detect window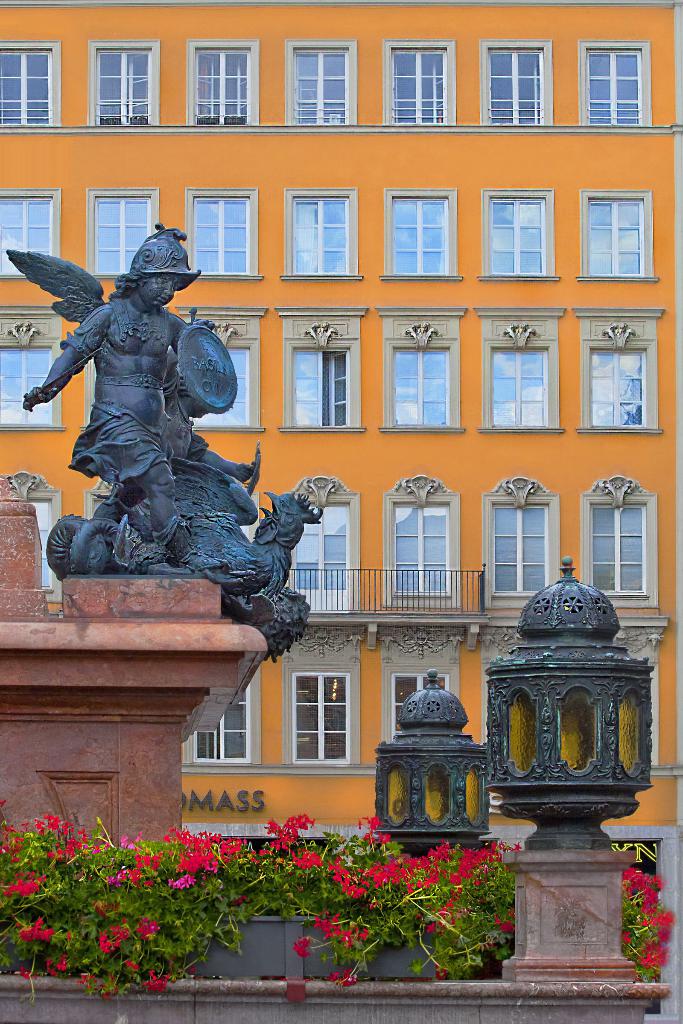
bbox=(582, 196, 646, 275)
